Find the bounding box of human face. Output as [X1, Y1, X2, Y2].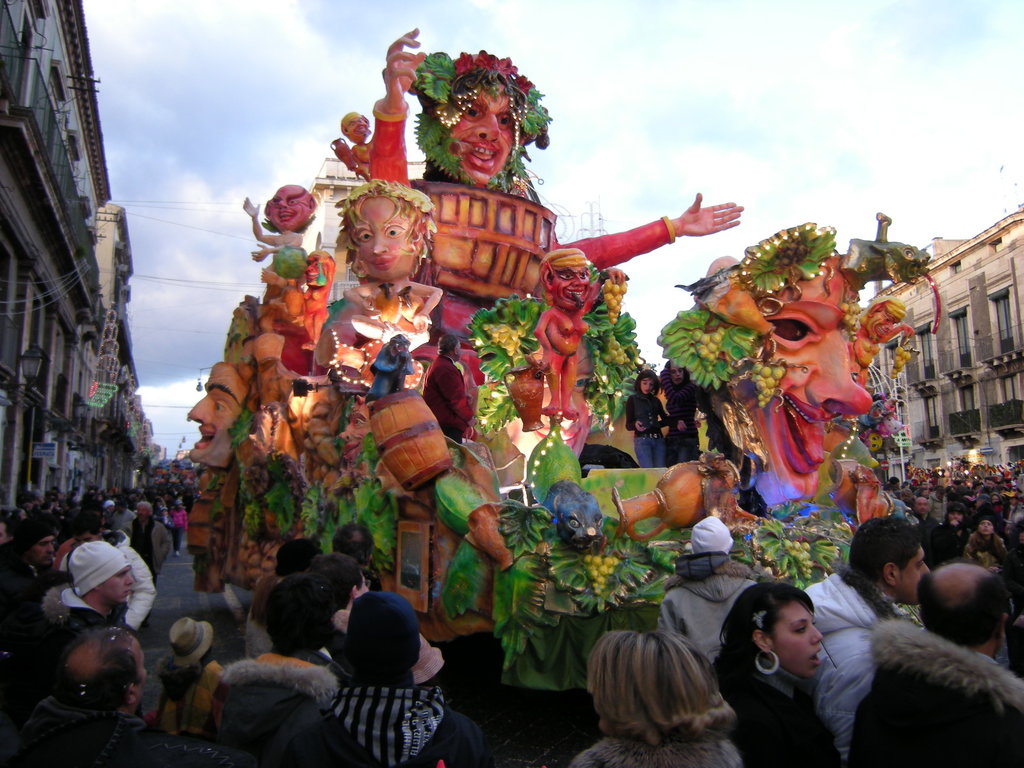
[349, 187, 417, 278].
